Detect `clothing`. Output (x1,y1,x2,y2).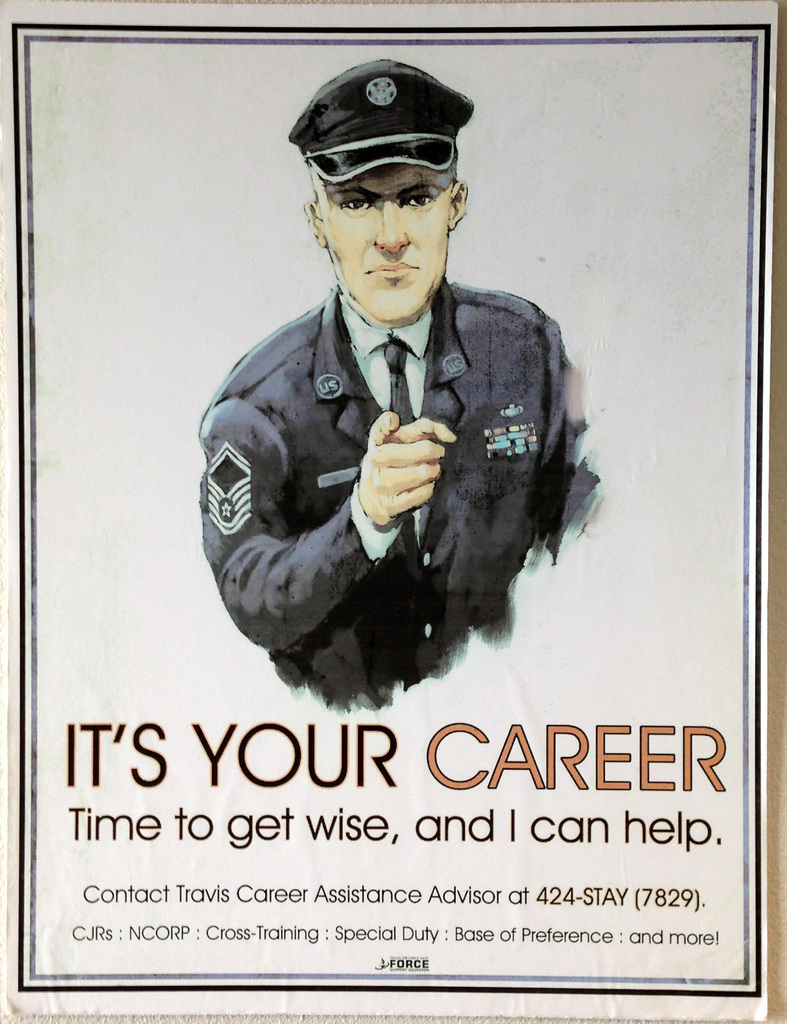
(196,226,585,699).
